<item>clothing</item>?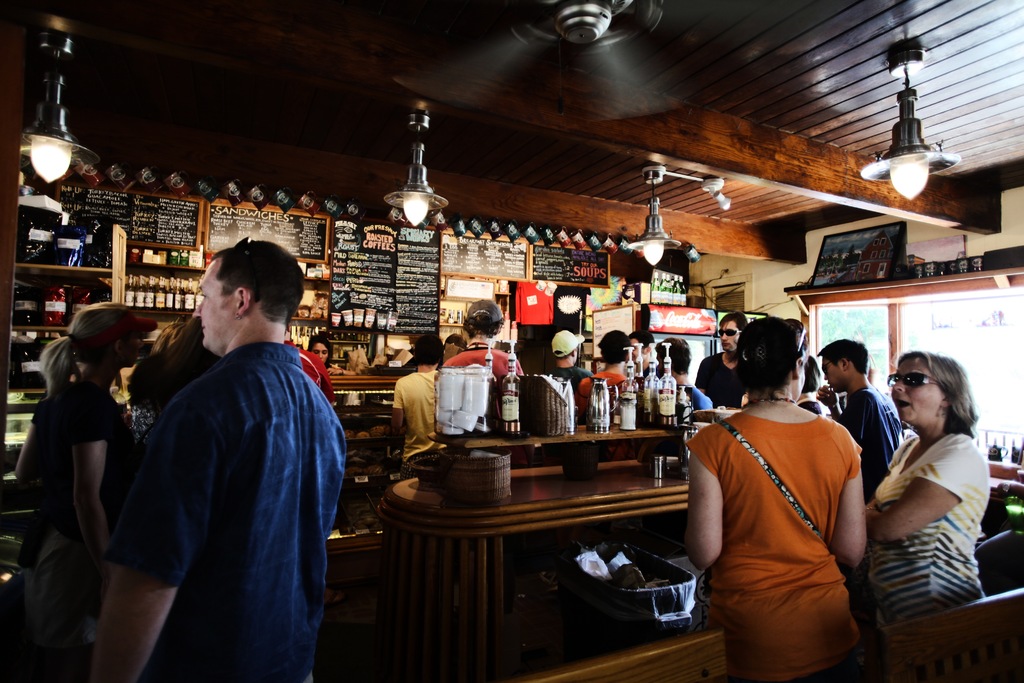
box(867, 418, 995, 629)
